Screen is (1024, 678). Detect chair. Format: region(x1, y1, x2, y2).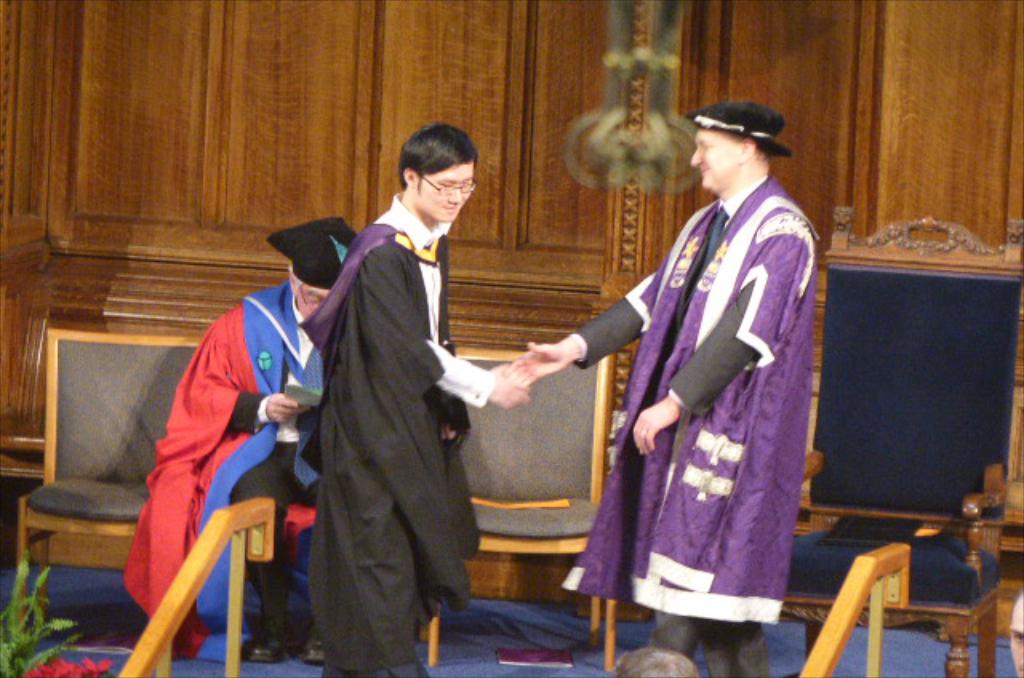
region(2, 321, 278, 676).
